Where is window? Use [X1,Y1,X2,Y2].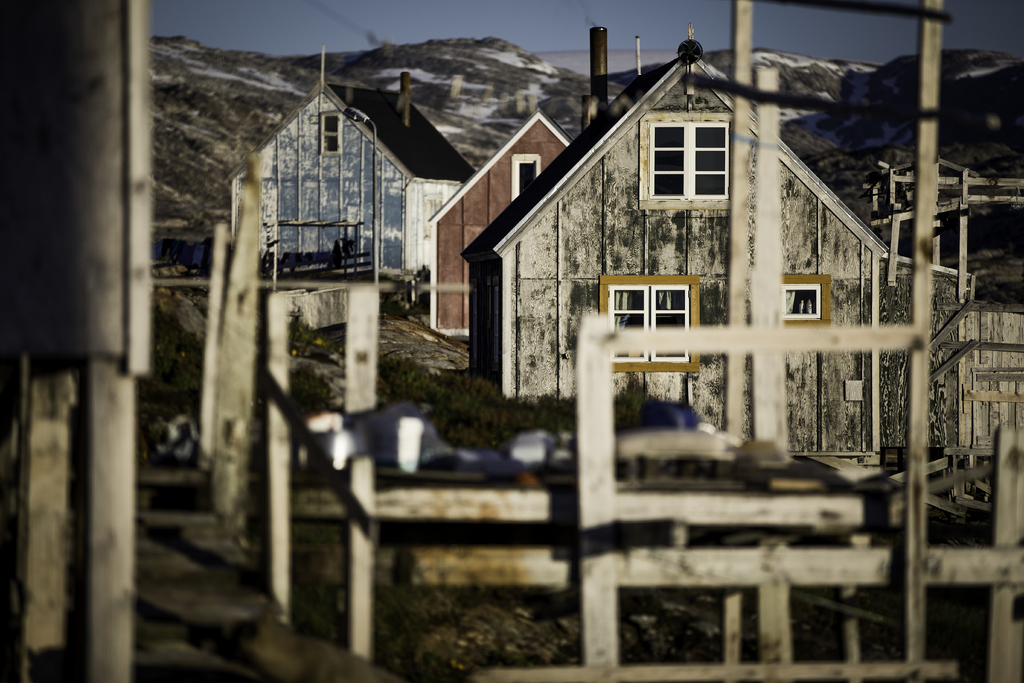
[780,283,820,320].
